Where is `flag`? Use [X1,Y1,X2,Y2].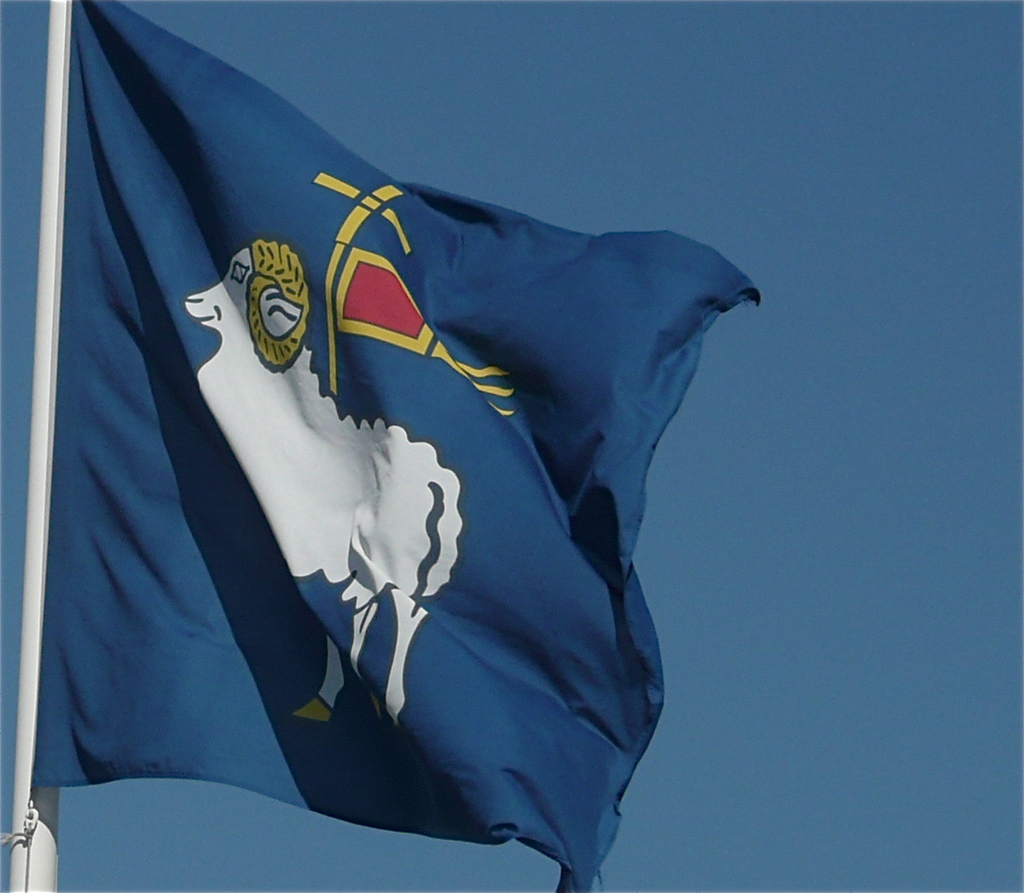
[78,19,689,849].
